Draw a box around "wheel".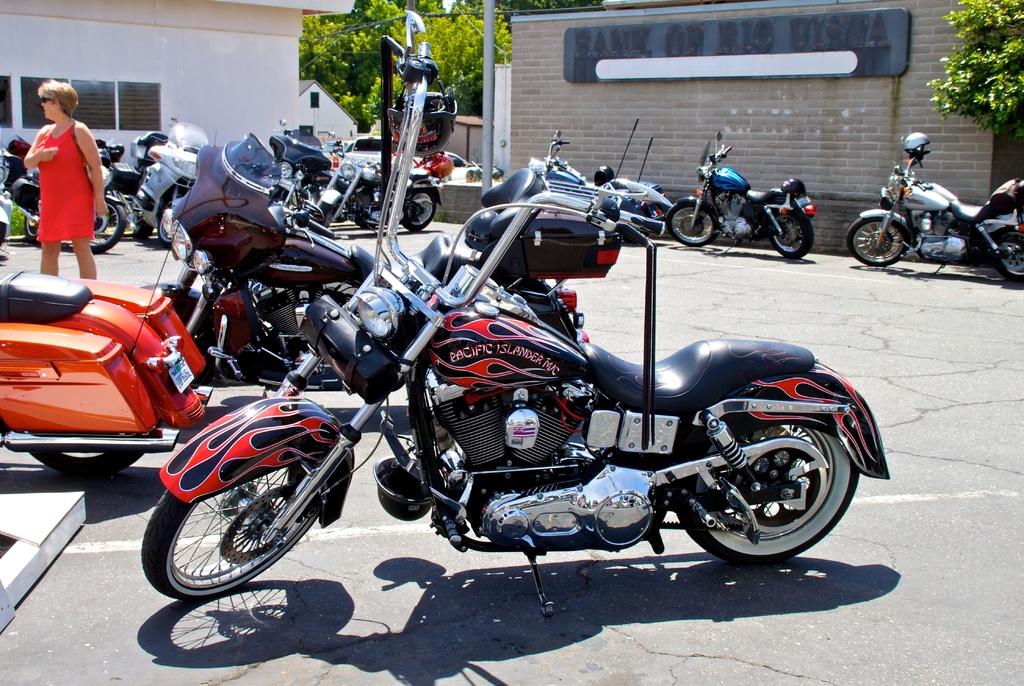
region(316, 199, 338, 229).
